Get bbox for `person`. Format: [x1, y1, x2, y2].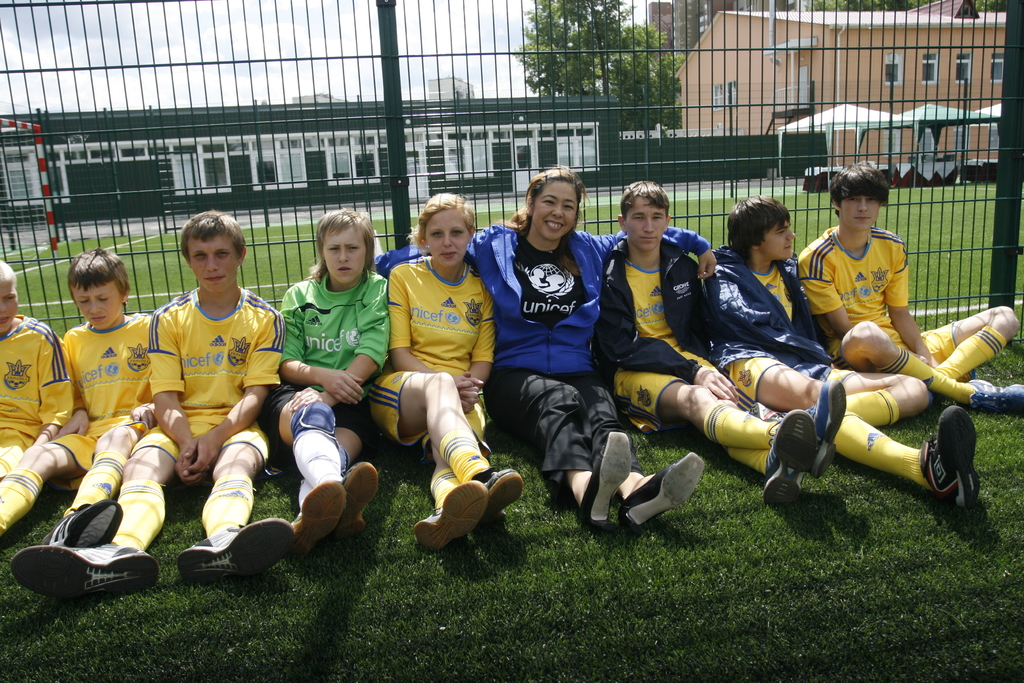
[371, 165, 717, 523].
